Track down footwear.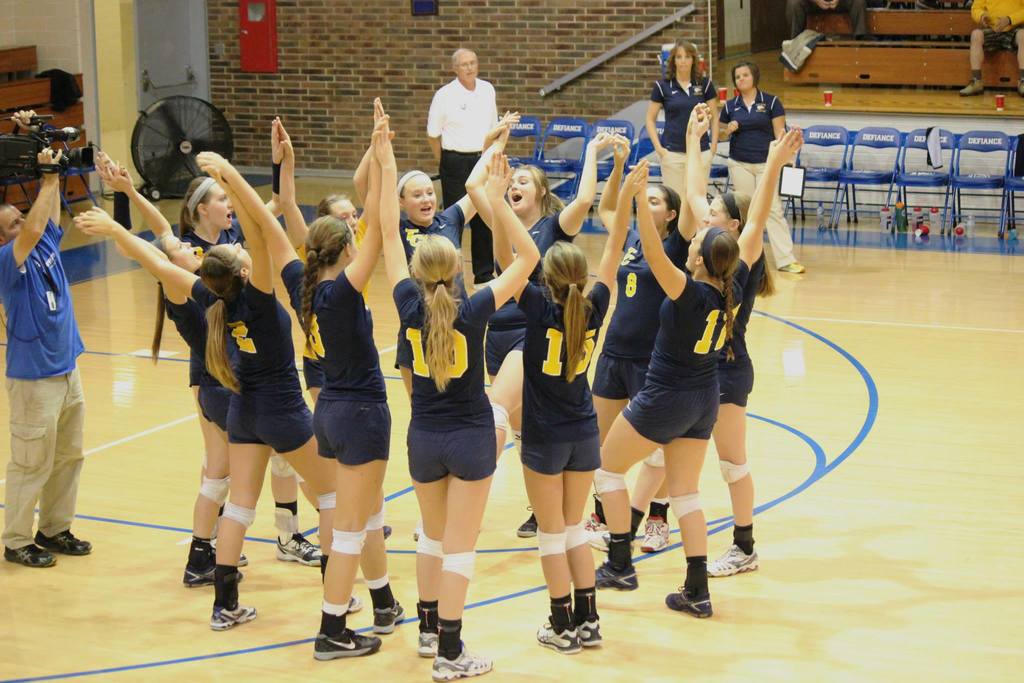
Tracked to 211,605,260,630.
